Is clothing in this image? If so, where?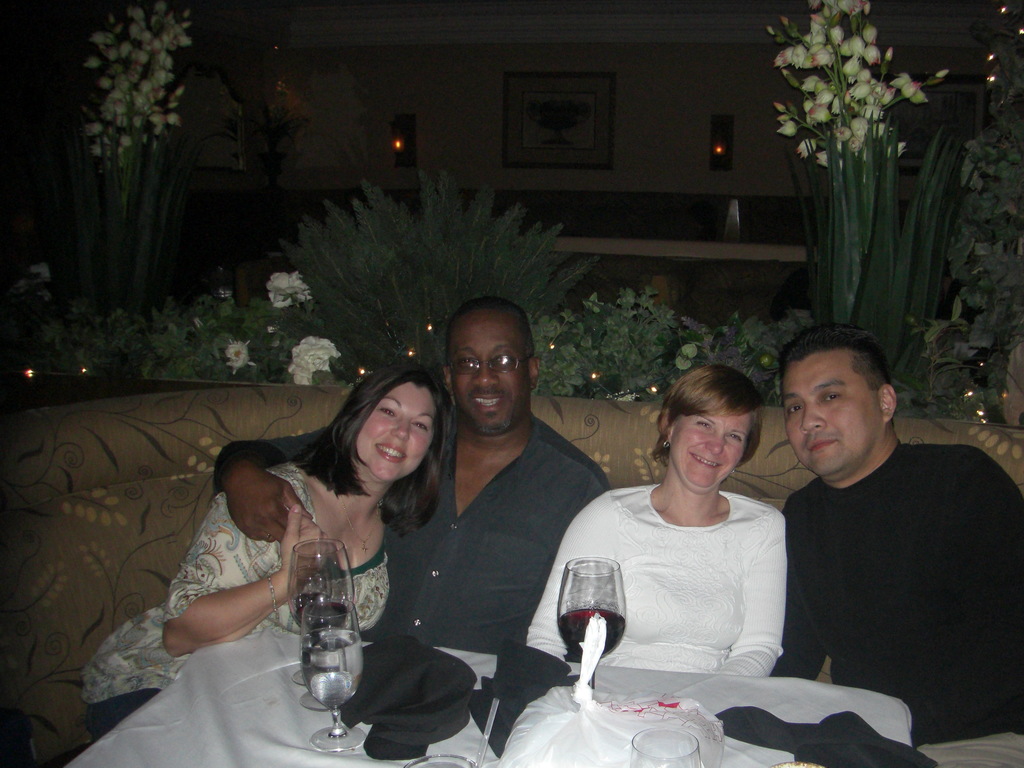
Yes, at (776,433,1023,767).
